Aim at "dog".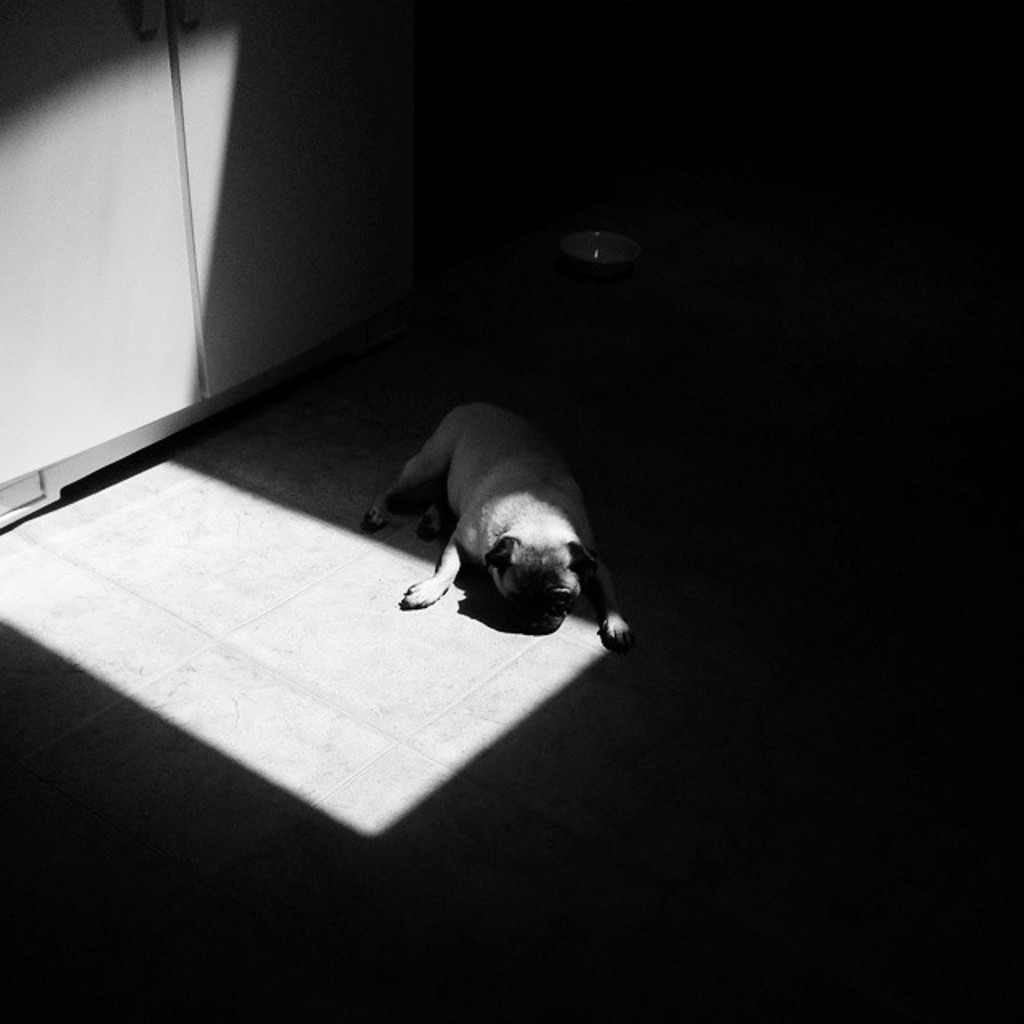
Aimed at BBox(360, 403, 635, 645).
